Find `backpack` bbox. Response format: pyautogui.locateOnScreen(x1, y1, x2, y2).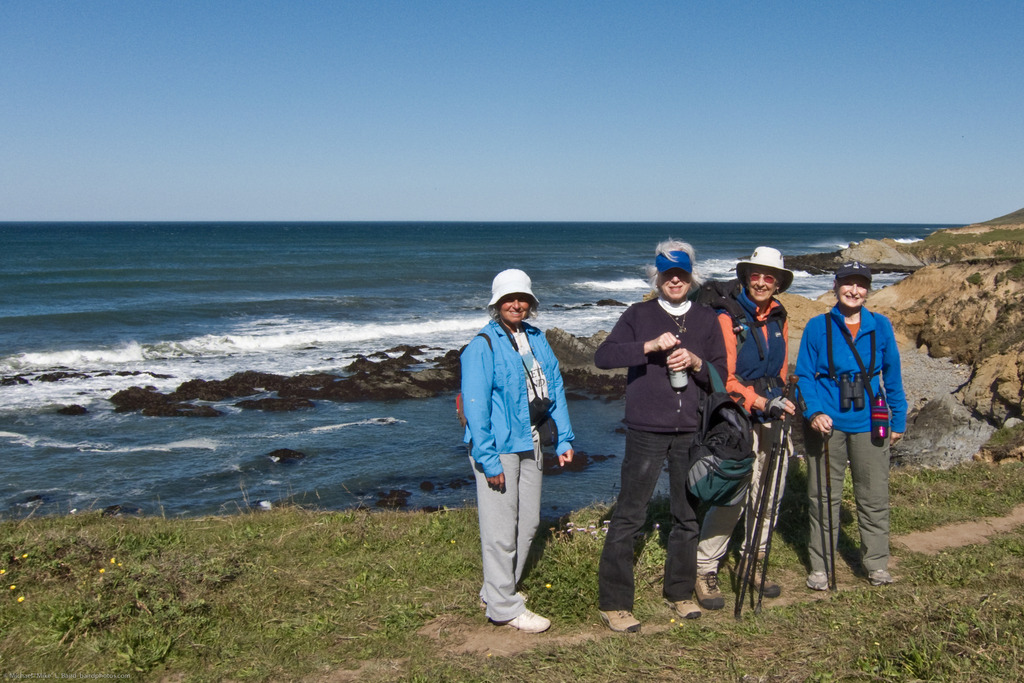
pyautogui.locateOnScreen(692, 277, 787, 374).
